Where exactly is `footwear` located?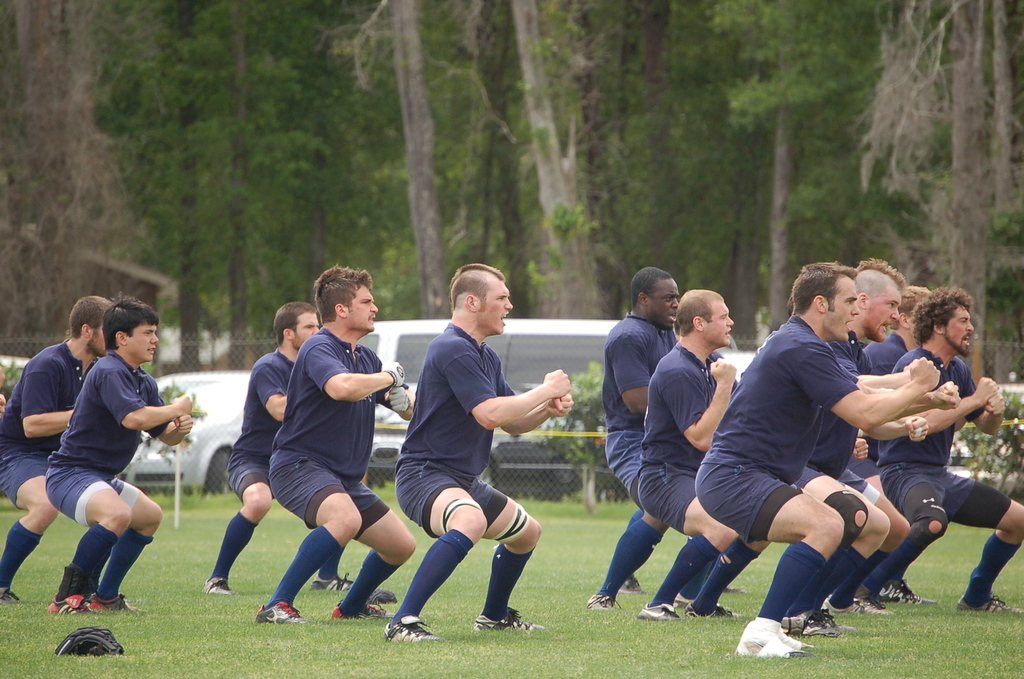
Its bounding box is {"x1": 799, "y1": 616, "x2": 837, "y2": 642}.
